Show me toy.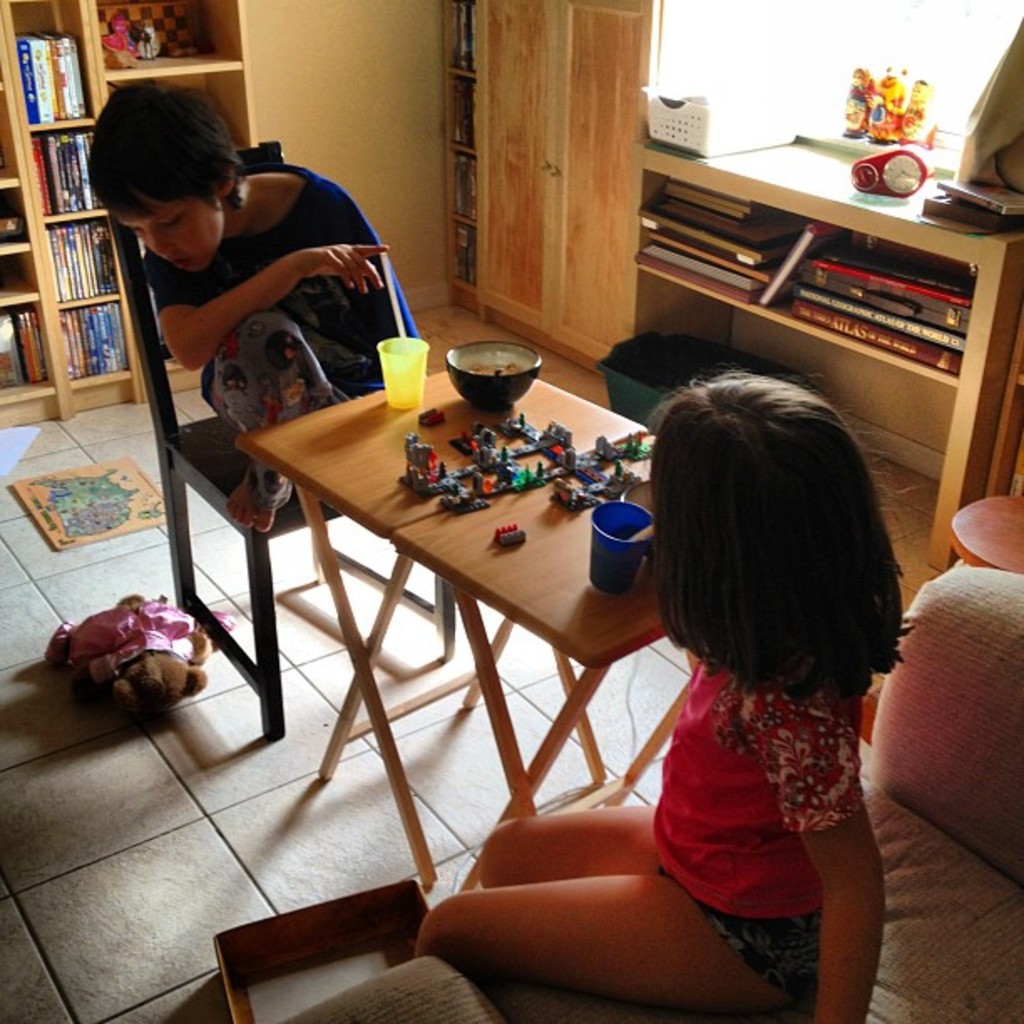
toy is here: detection(40, 591, 239, 723).
